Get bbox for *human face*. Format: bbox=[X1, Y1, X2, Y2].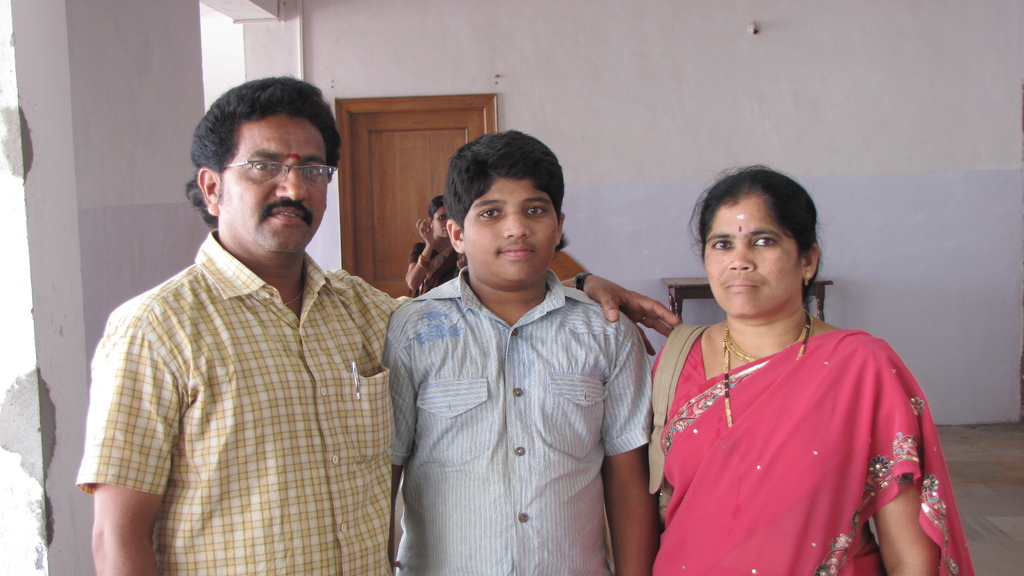
bbox=[461, 184, 558, 279].
